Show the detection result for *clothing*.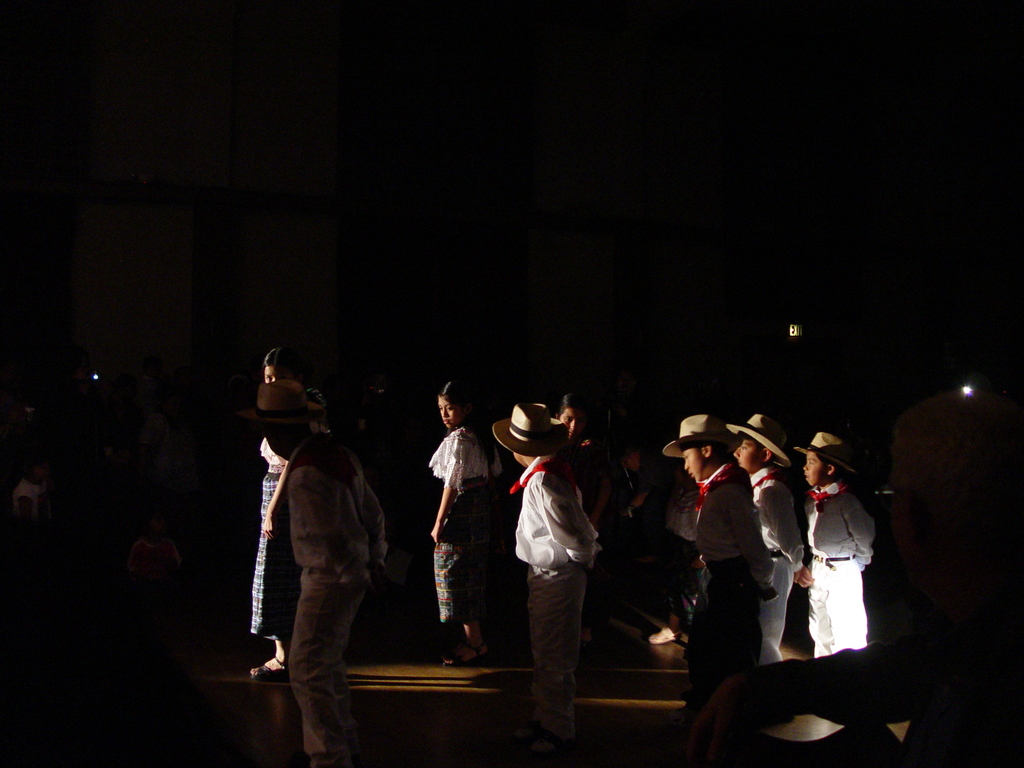
240:385:390:732.
